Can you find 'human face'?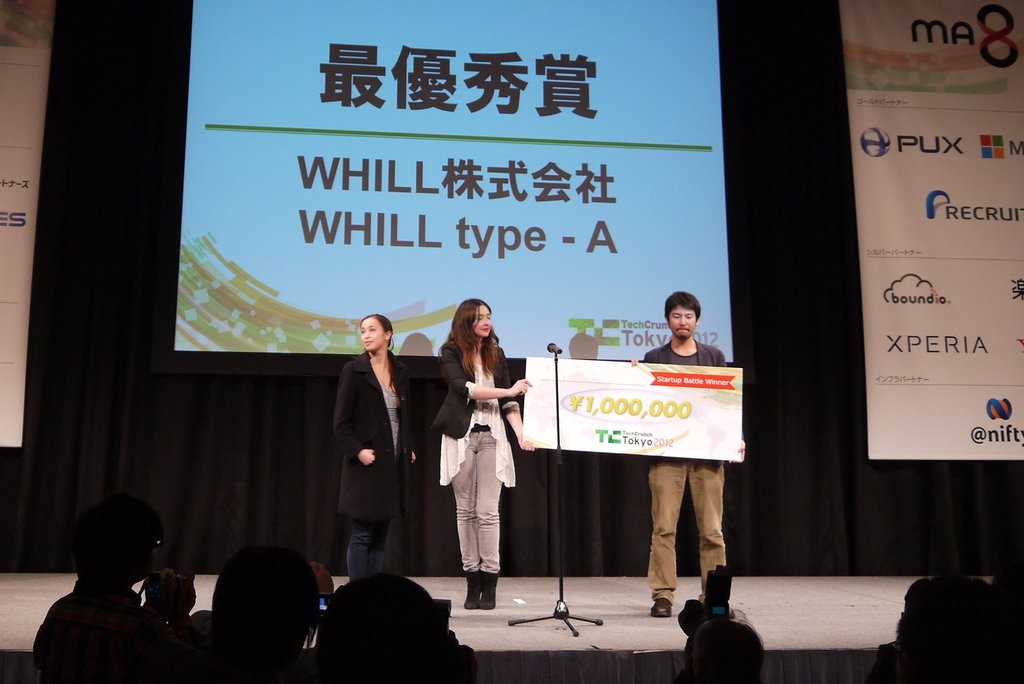
Yes, bounding box: 473,303,492,337.
